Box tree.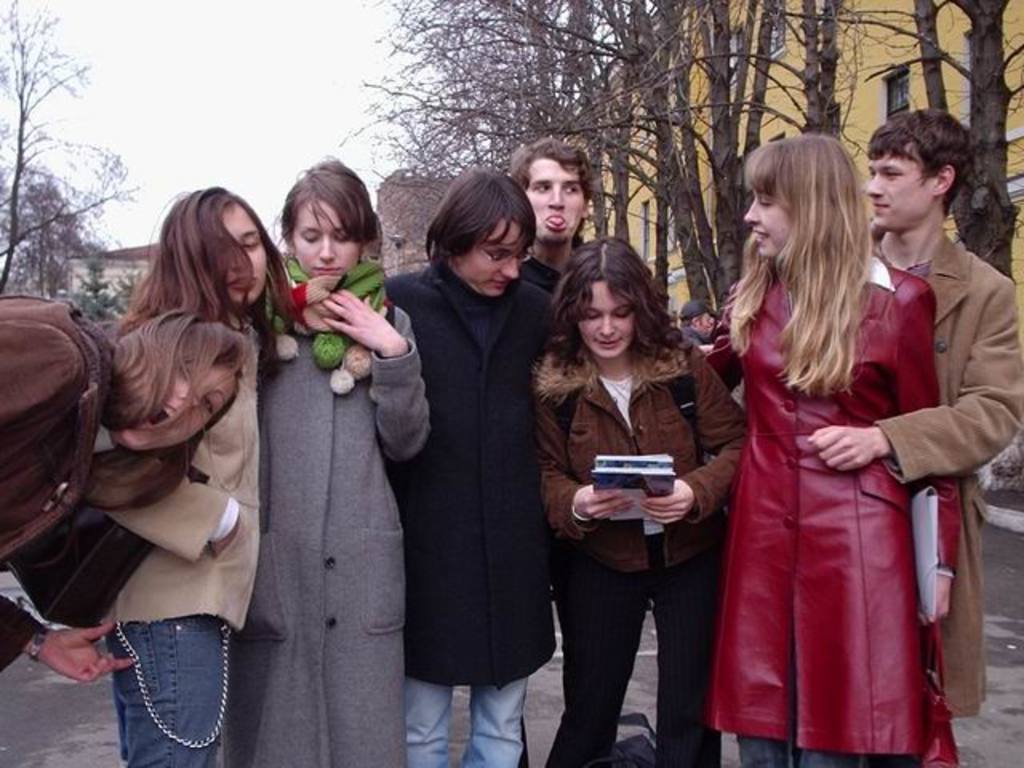
(6, 40, 125, 288).
